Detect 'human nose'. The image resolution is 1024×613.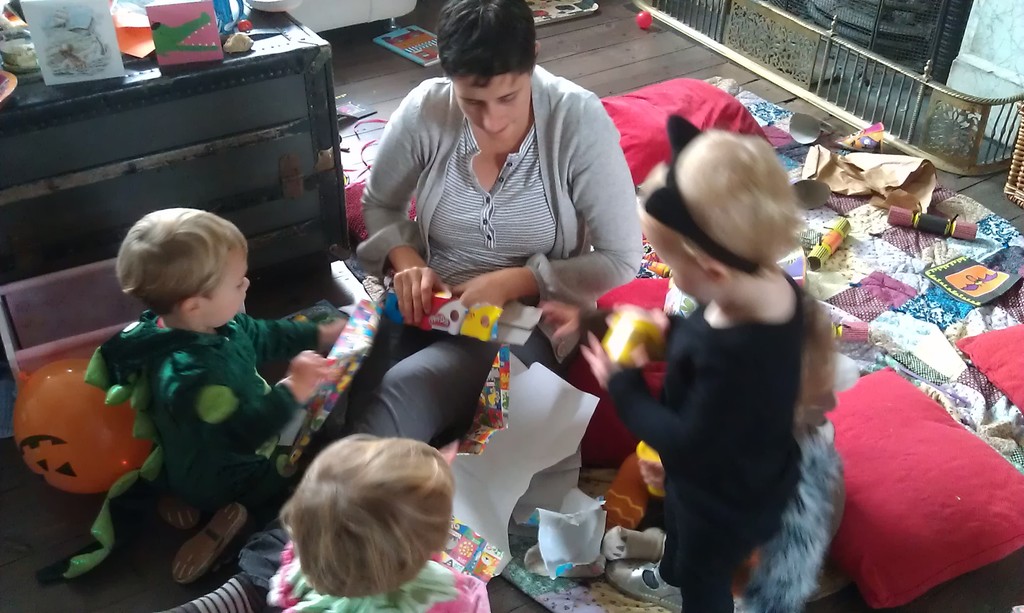
[left=243, top=277, right=250, bottom=294].
